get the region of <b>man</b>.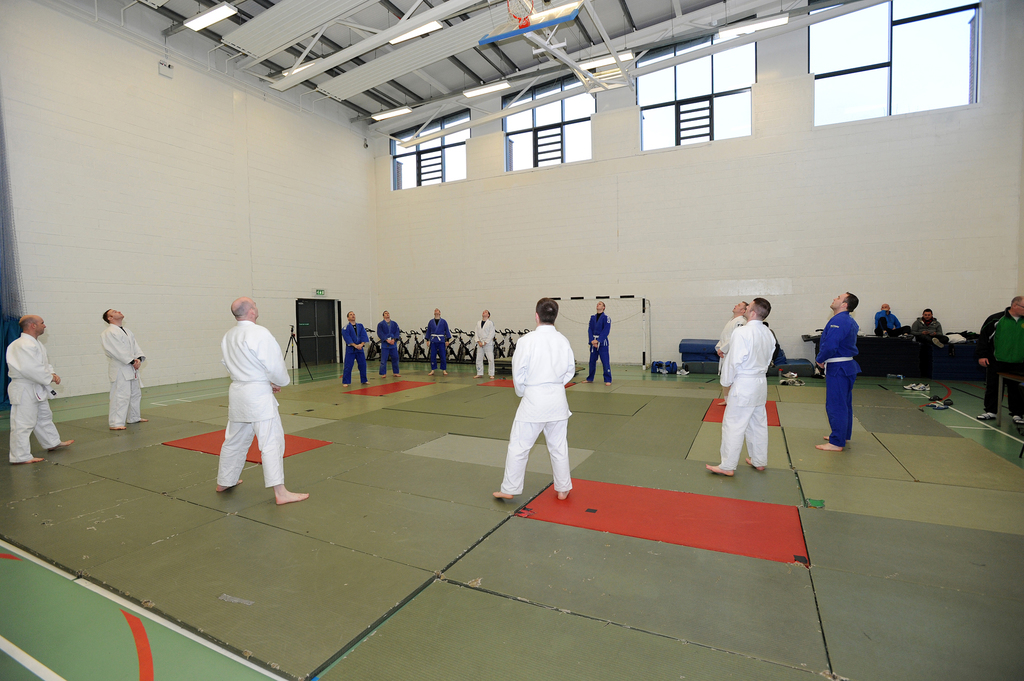
473 310 495 378.
